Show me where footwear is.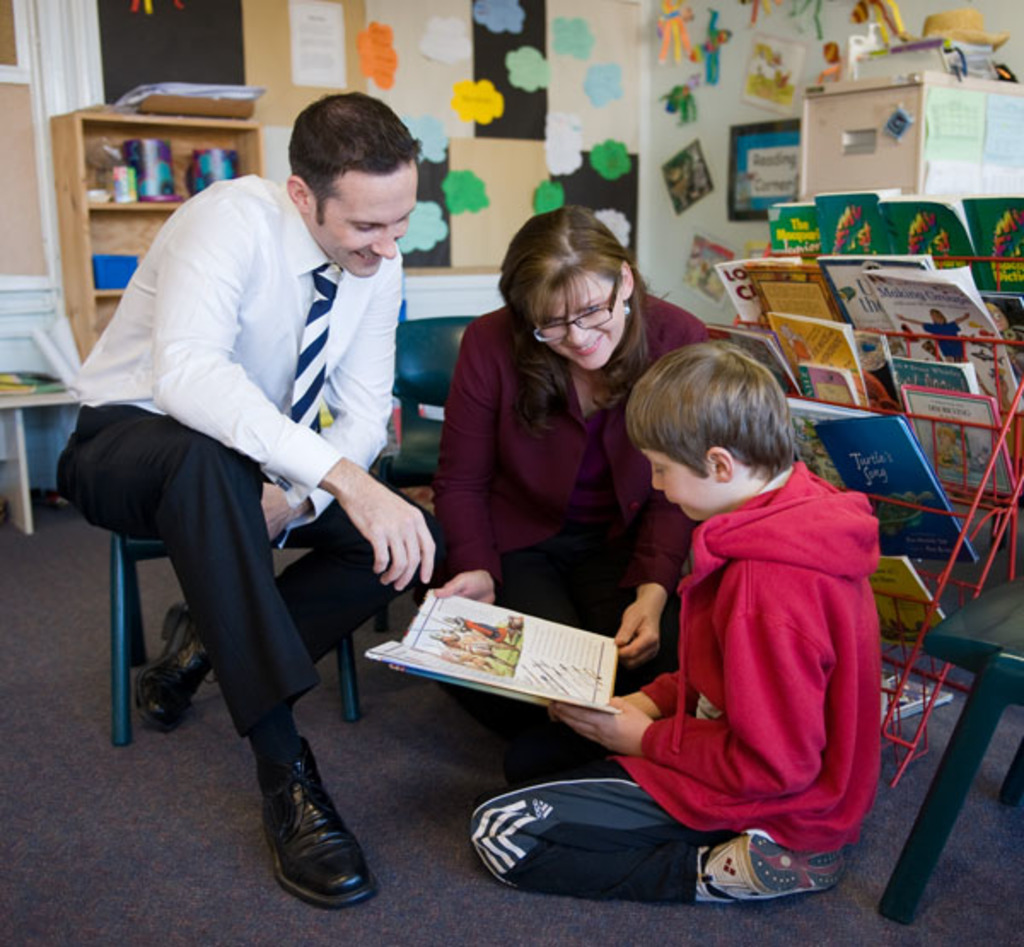
footwear is at locate(133, 597, 222, 737).
